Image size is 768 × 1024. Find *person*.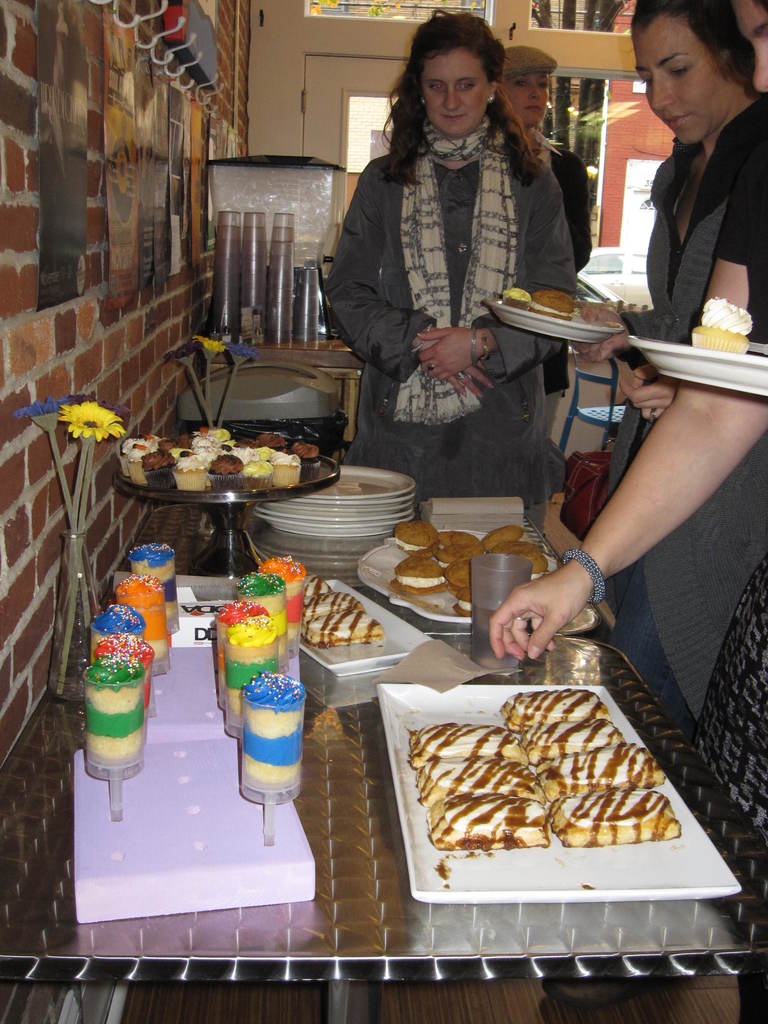
[316, 4, 578, 525].
